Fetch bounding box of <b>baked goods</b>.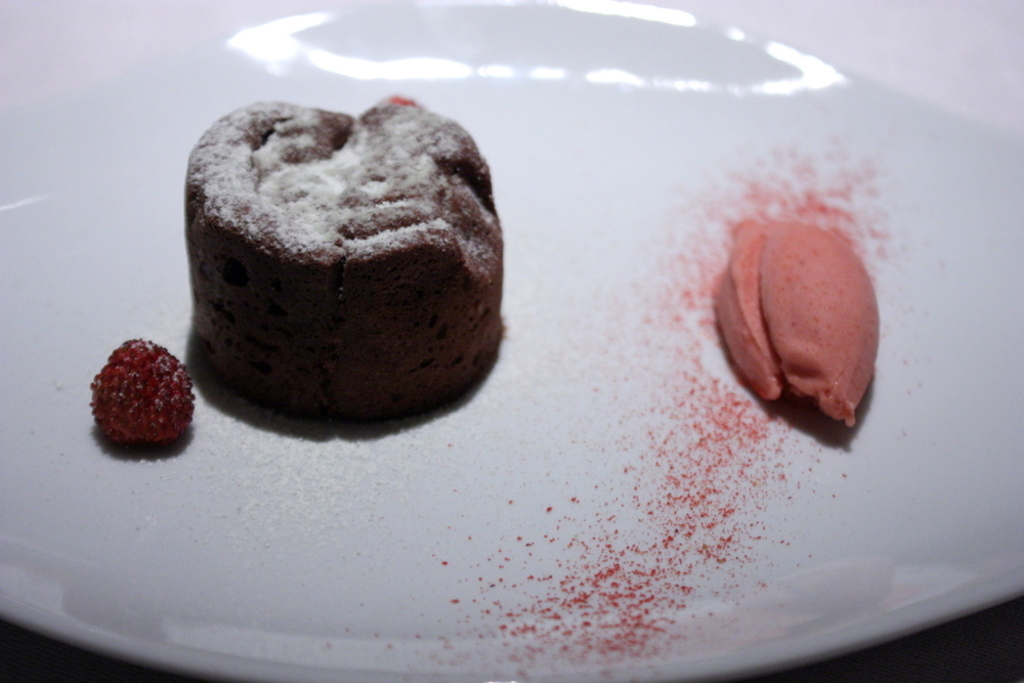
Bbox: bbox=(182, 91, 506, 422).
